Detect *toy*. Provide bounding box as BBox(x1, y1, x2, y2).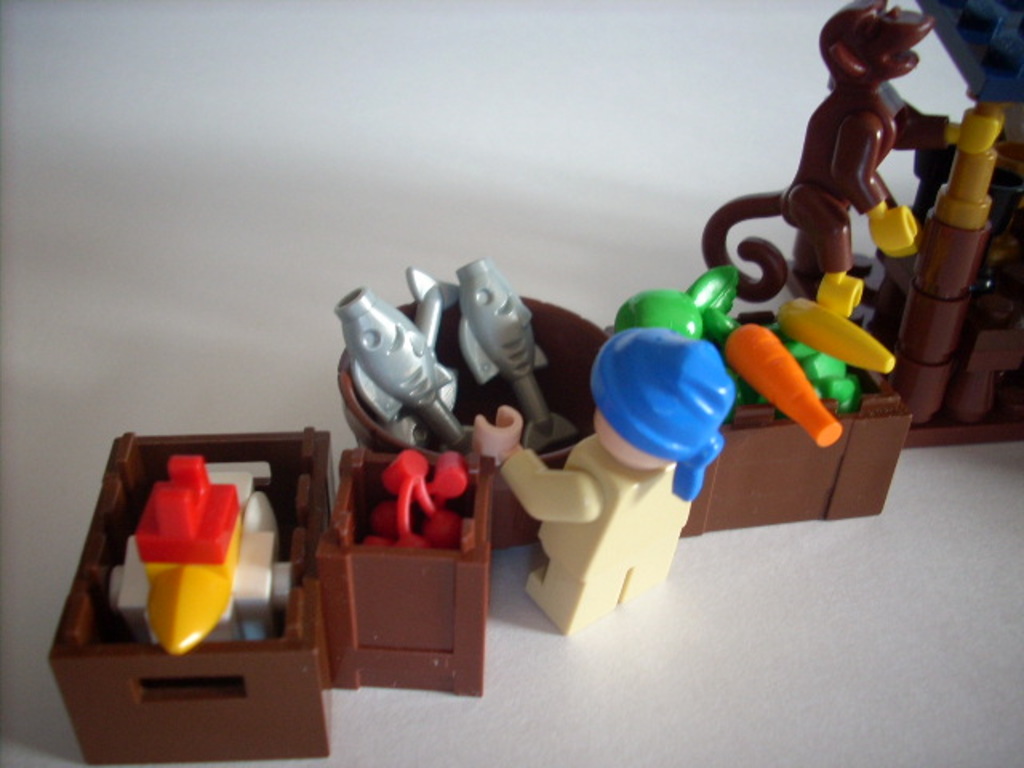
BBox(350, 454, 459, 546).
